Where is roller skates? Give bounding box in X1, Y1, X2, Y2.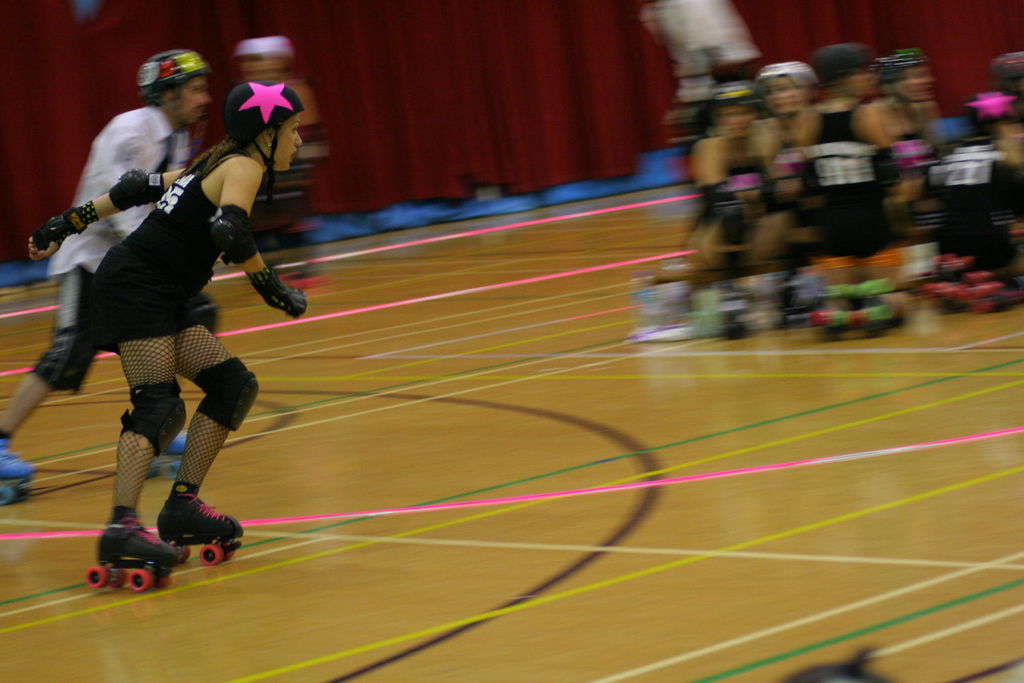
934, 251, 1005, 309.
